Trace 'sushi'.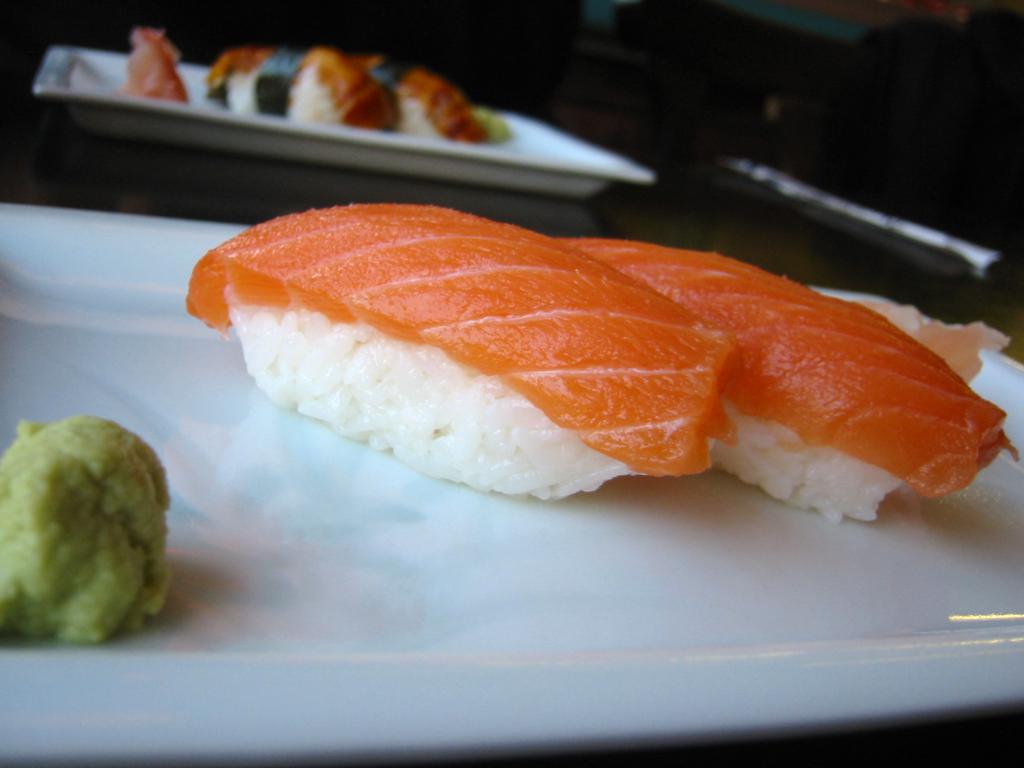
Traced to (x1=173, y1=196, x2=747, y2=513).
